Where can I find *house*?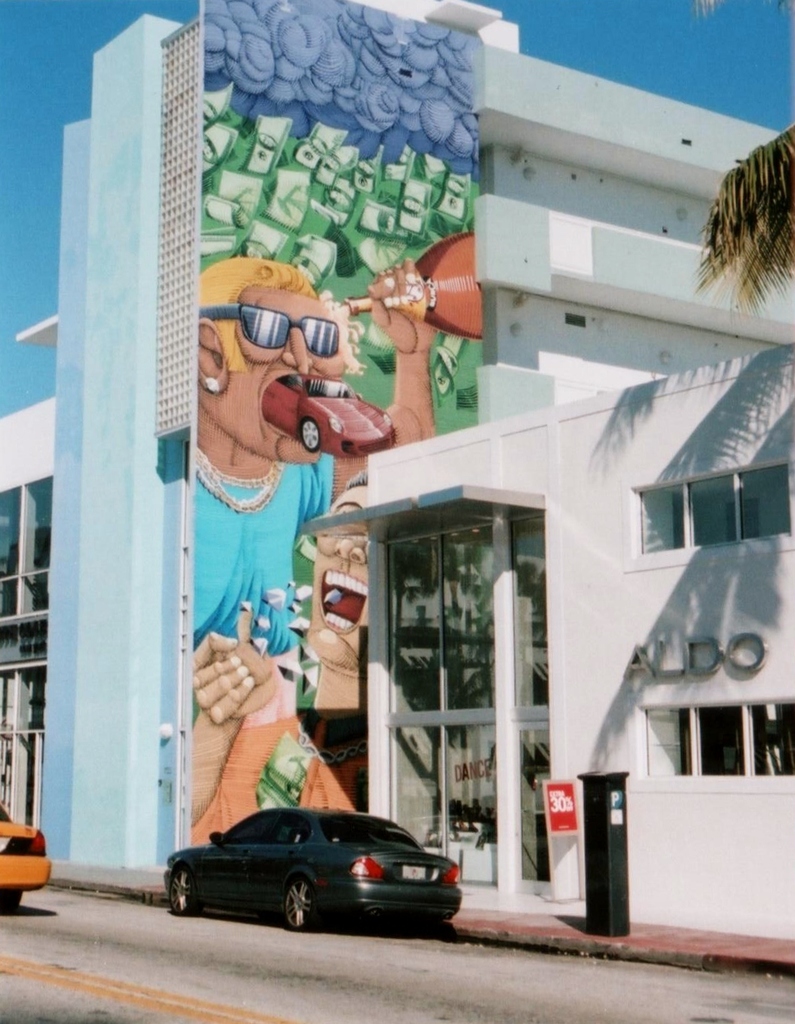
You can find it at bbox(0, 0, 794, 962).
